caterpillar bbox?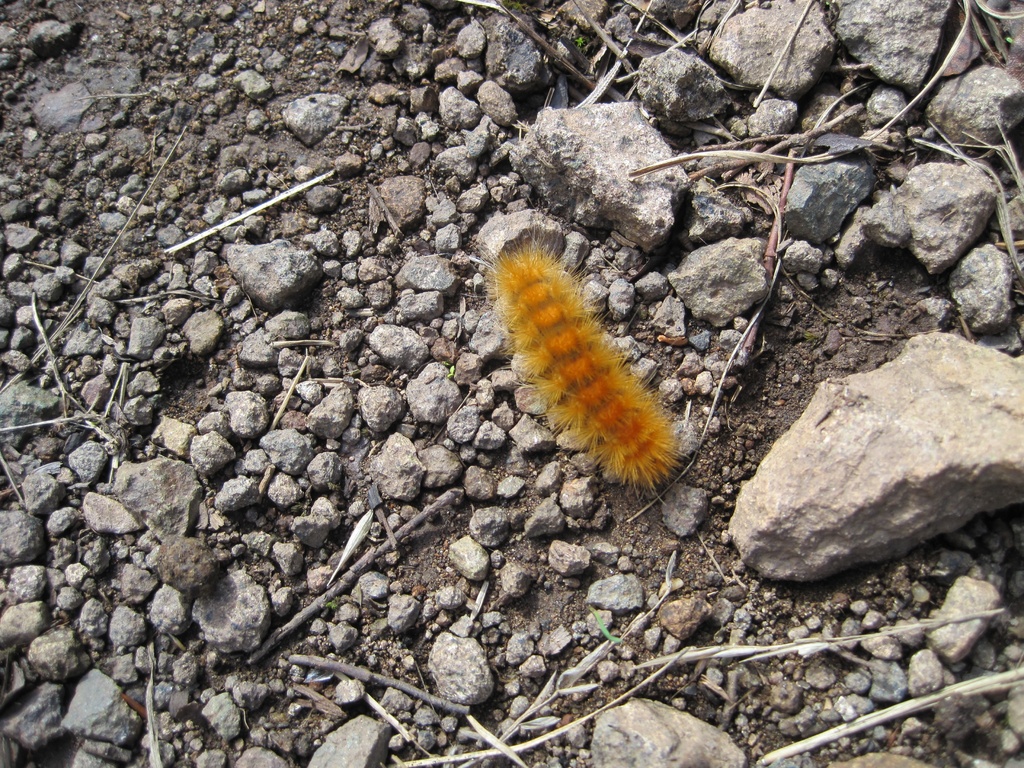
bbox(465, 218, 704, 511)
